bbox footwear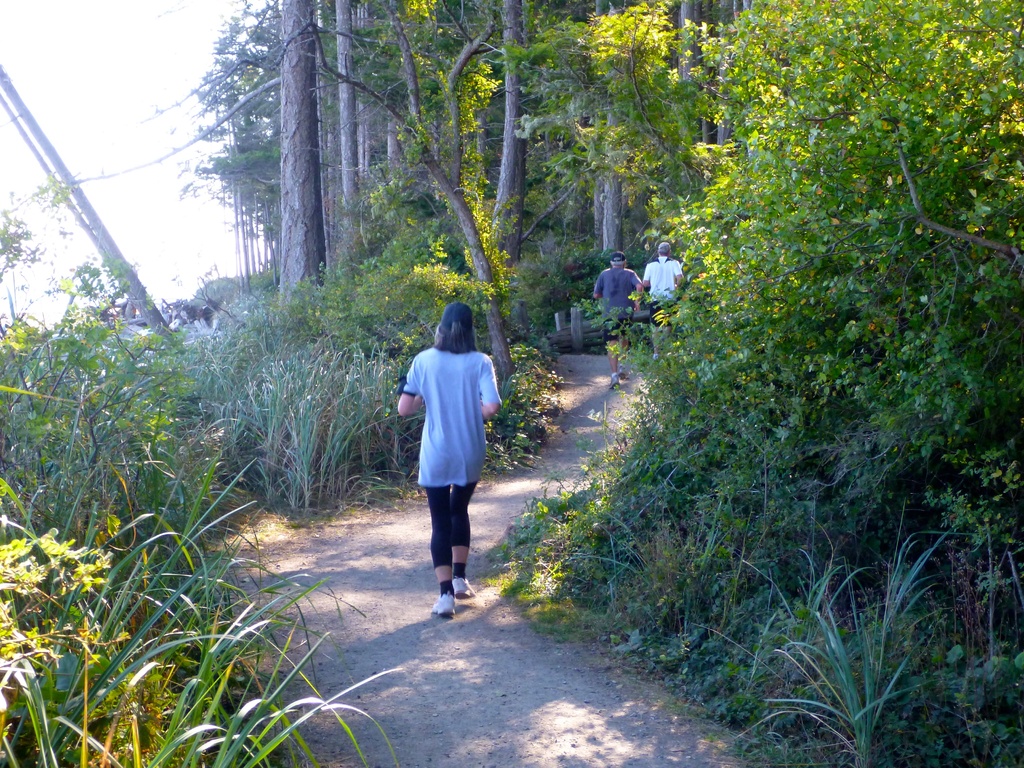
(604, 373, 619, 388)
